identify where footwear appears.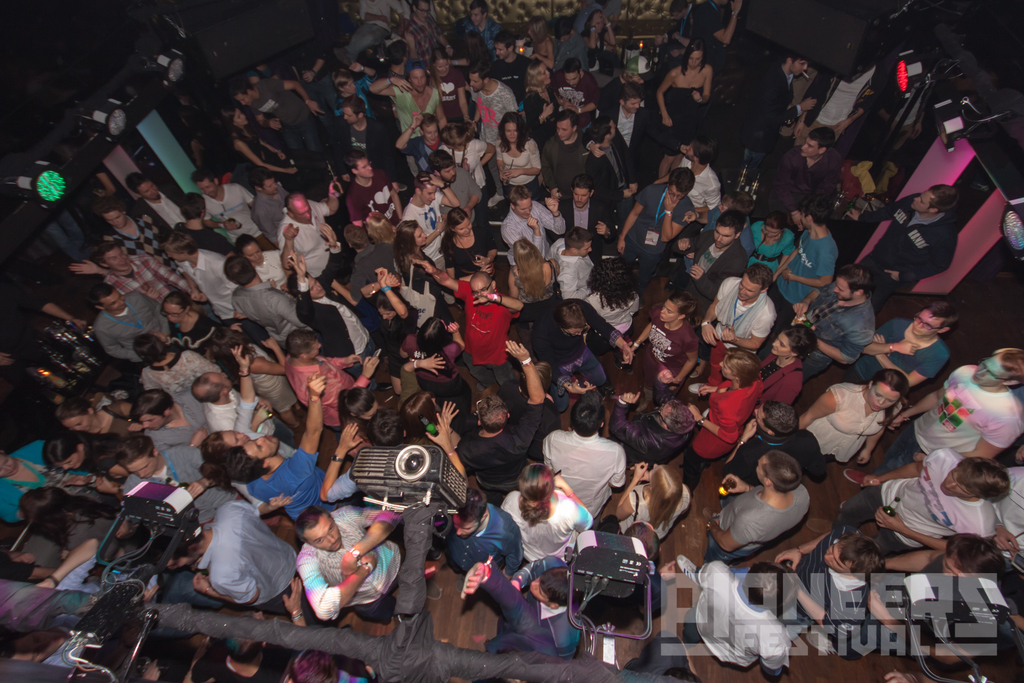
Appears at 690/361/705/376.
